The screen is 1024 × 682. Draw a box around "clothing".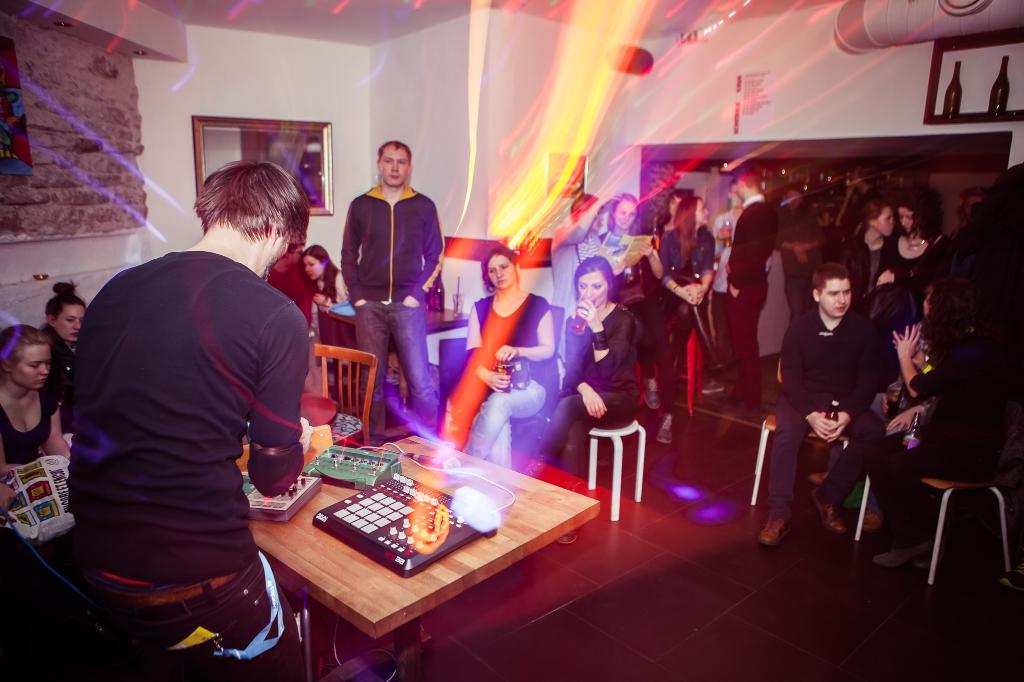
(left=759, top=246, right=808, bottom=362).
